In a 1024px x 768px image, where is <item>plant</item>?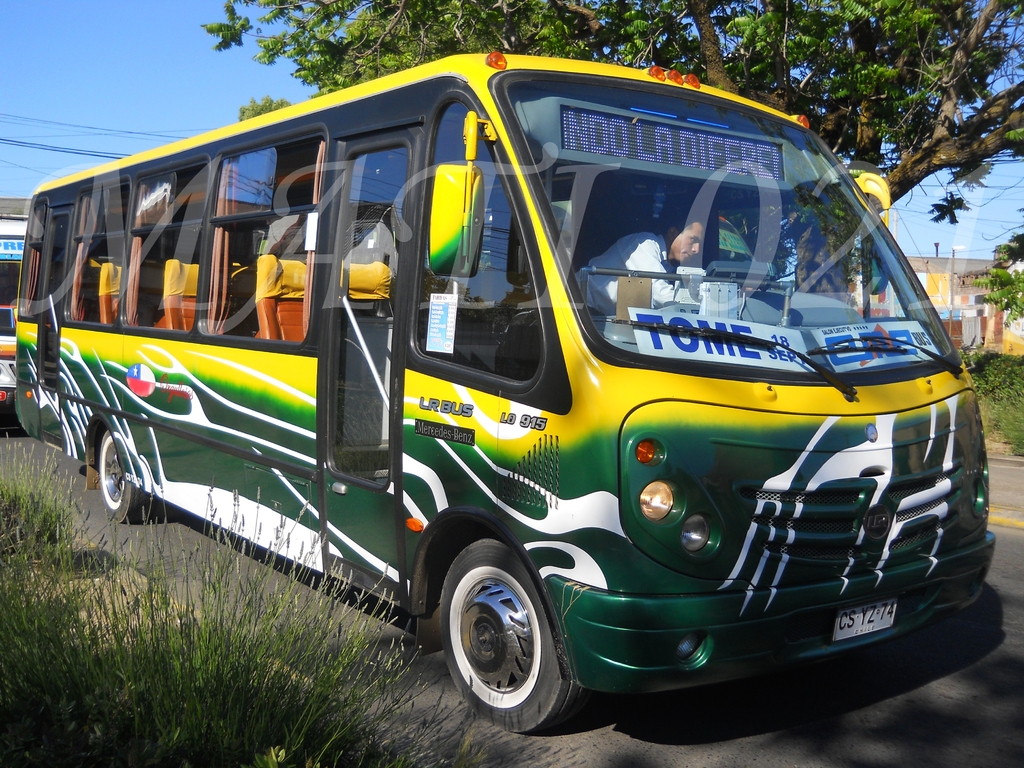
974, 205, 1023, 333.
